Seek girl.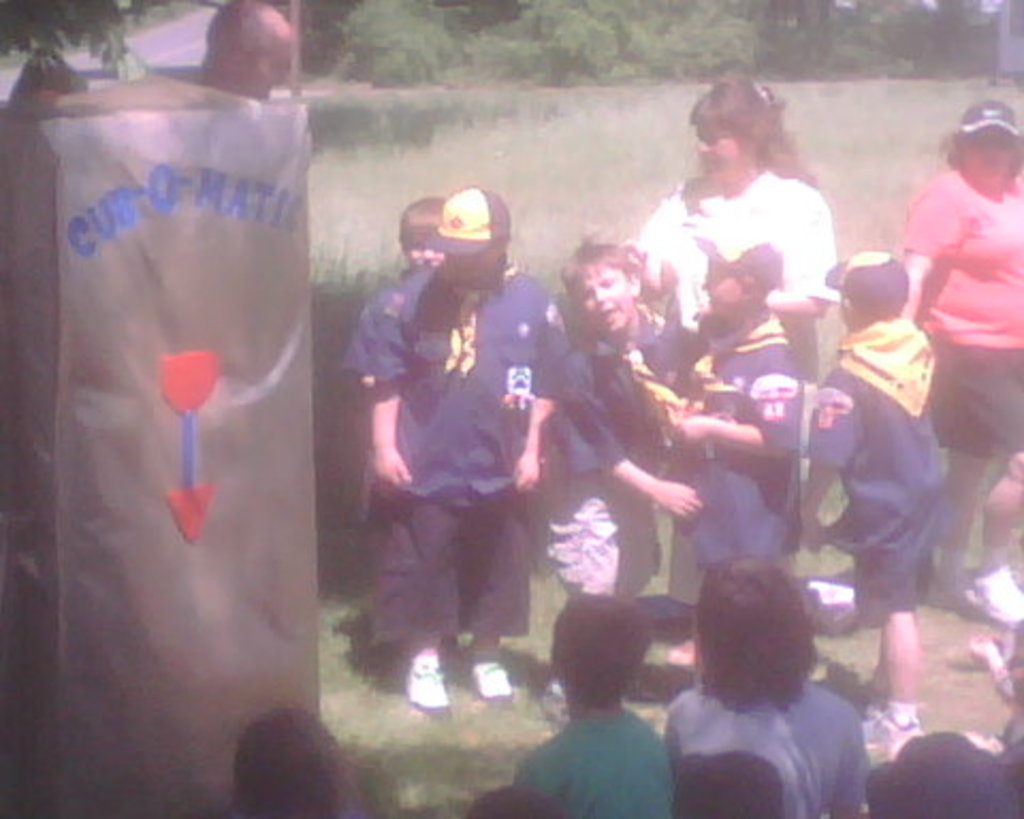
[x1=661, y1=557, x2=868, y2=817].
